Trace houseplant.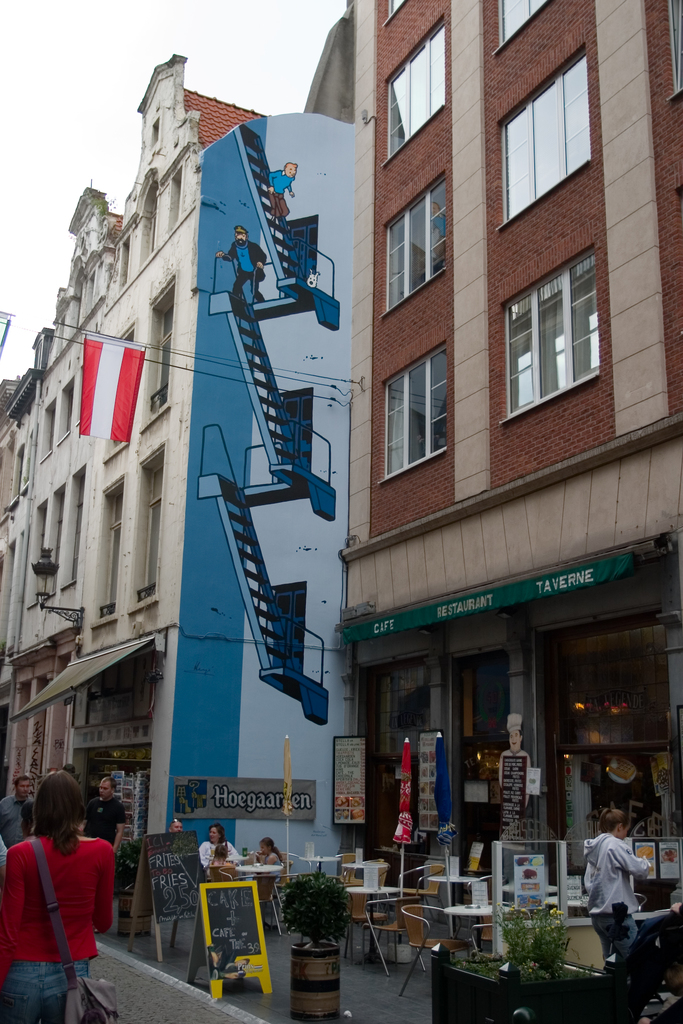
Traced to (left=277, top=868, right=352, bottom=1022).
